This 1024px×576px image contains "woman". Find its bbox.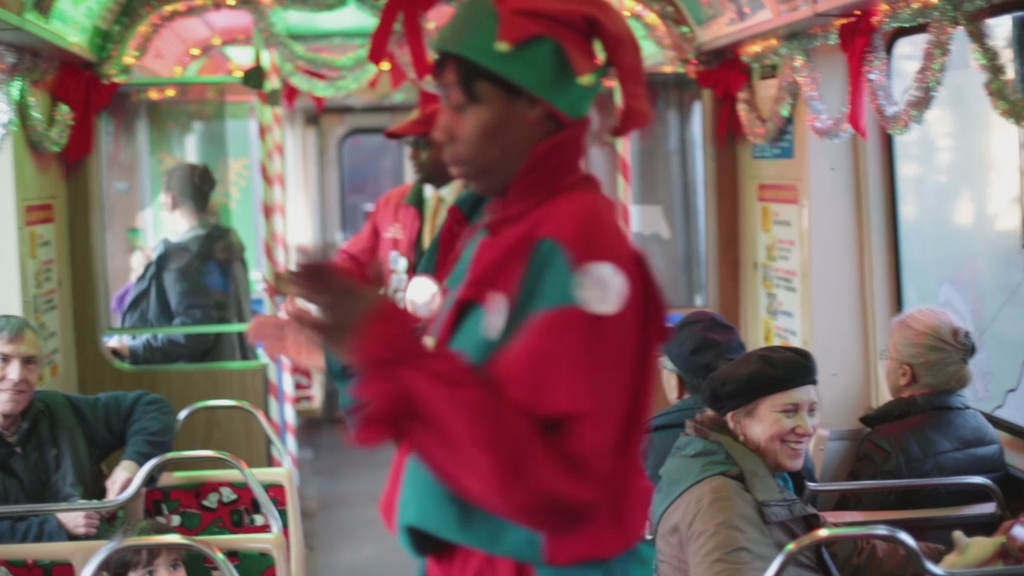
<region>651, 385, 842, 575</region>.
